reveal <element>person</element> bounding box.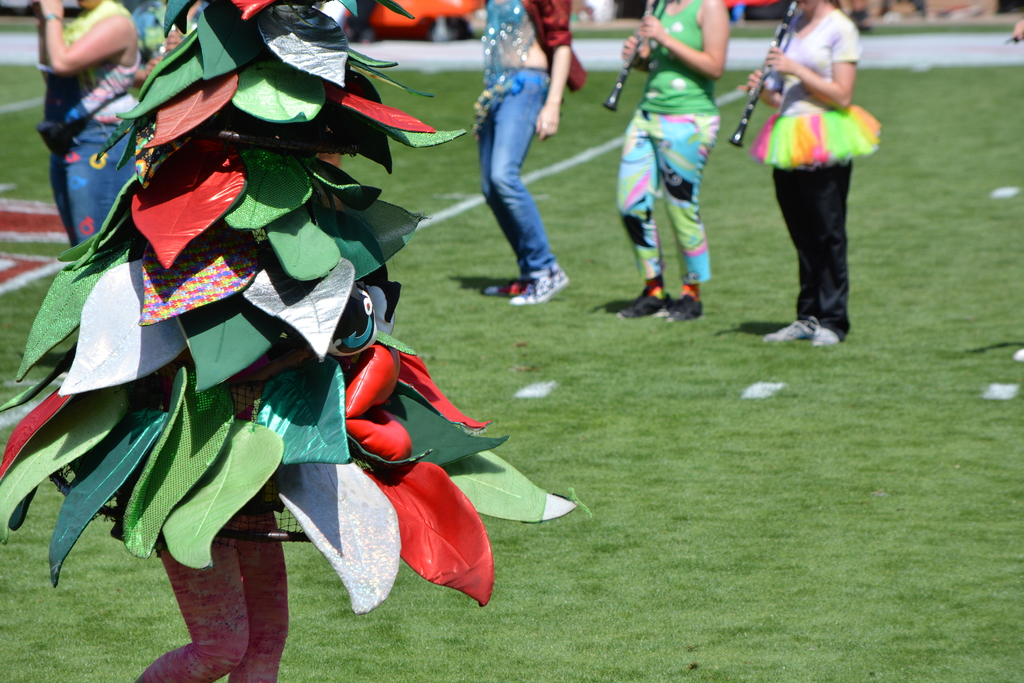
Revealed: {"left": 37, "top": 0, "right": 143, "bottom": 248}.
